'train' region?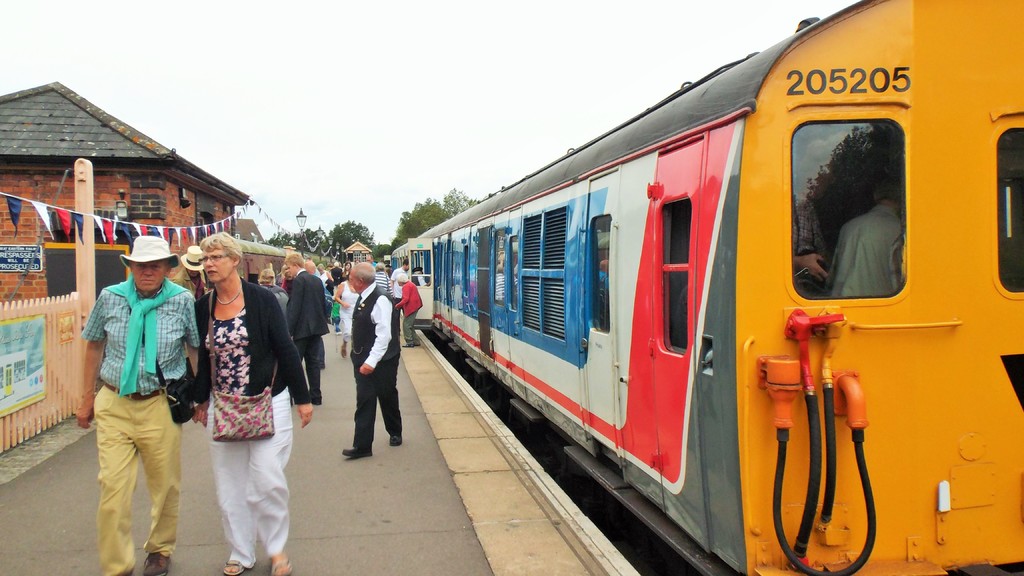
<region>389, 0, 1023, 573</region>
